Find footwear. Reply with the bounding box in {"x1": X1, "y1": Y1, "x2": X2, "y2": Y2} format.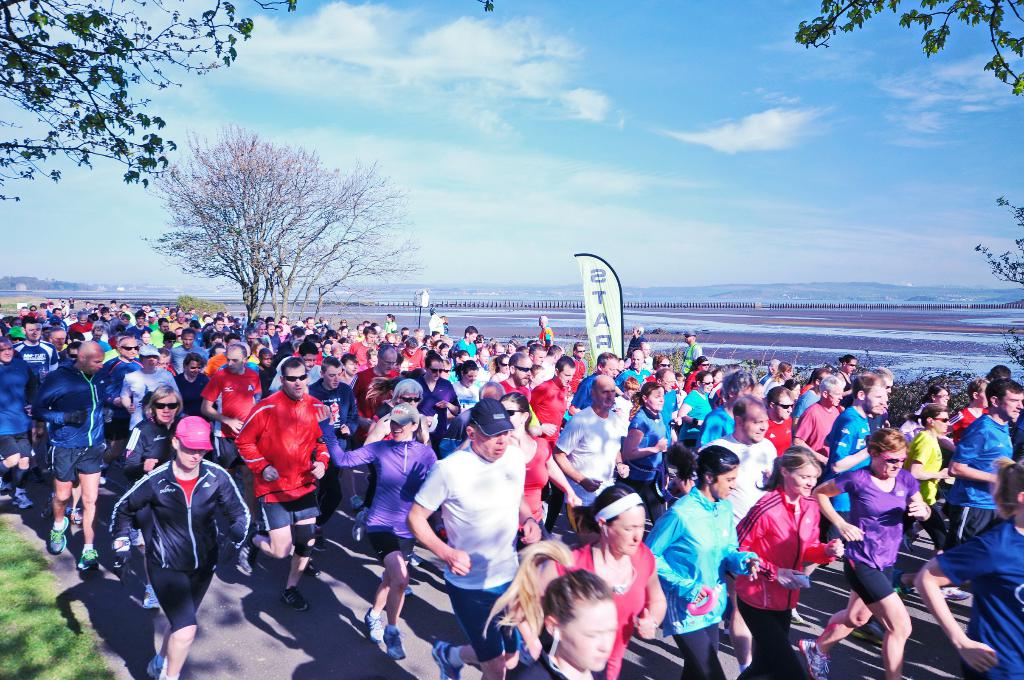
{"x1": 379, "y1": 624, "x2": 406, "y2": 663}.
